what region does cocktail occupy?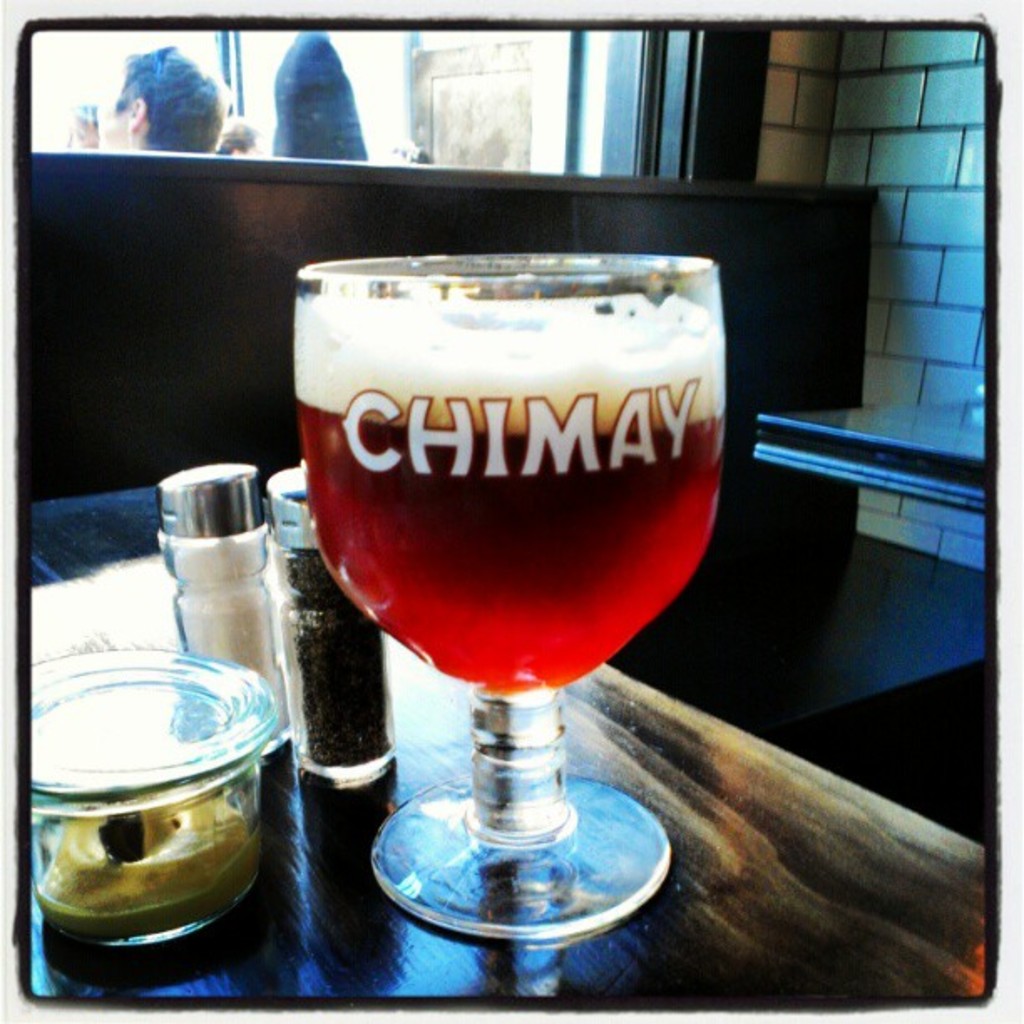
Rect(294, 249, 726, 937).
